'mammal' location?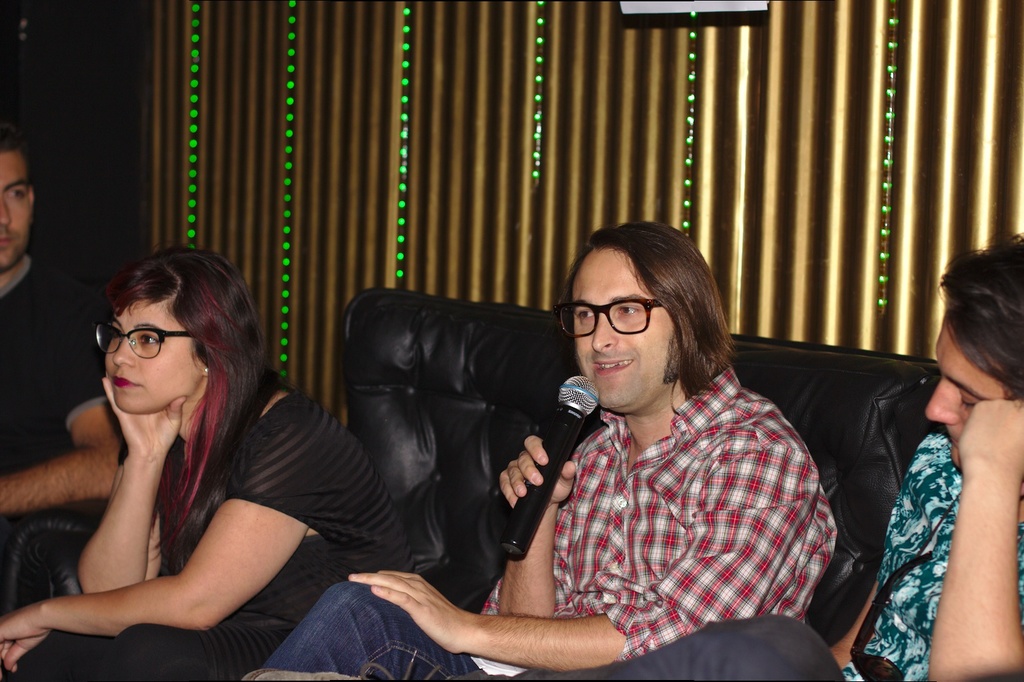
[left=480, top=220, right=1023, bottom=681]
